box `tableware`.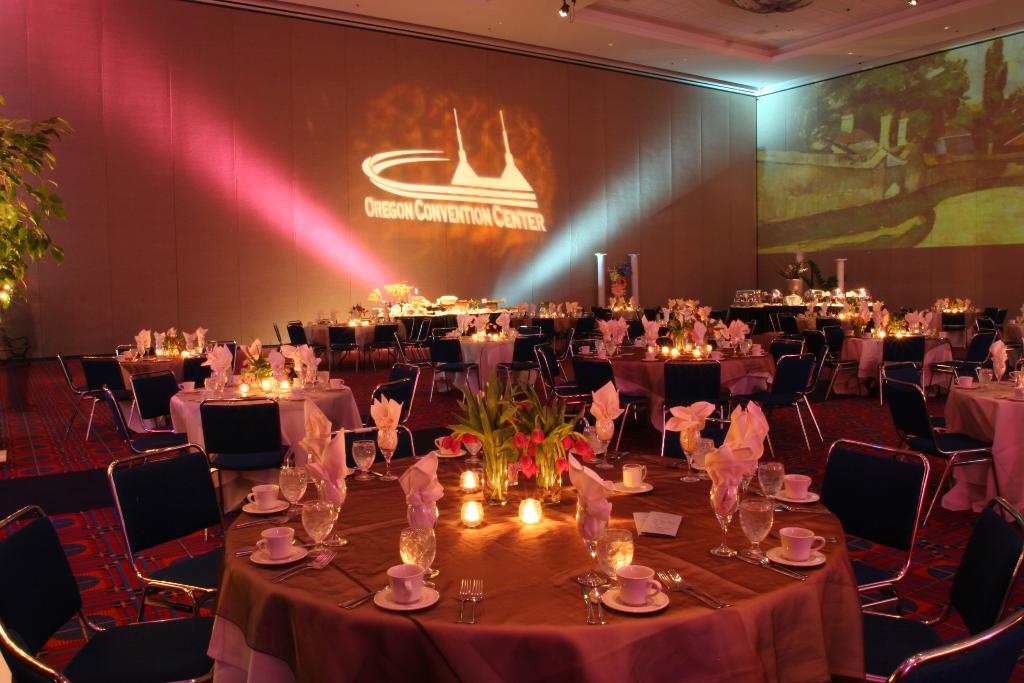
576,495,616,588.
